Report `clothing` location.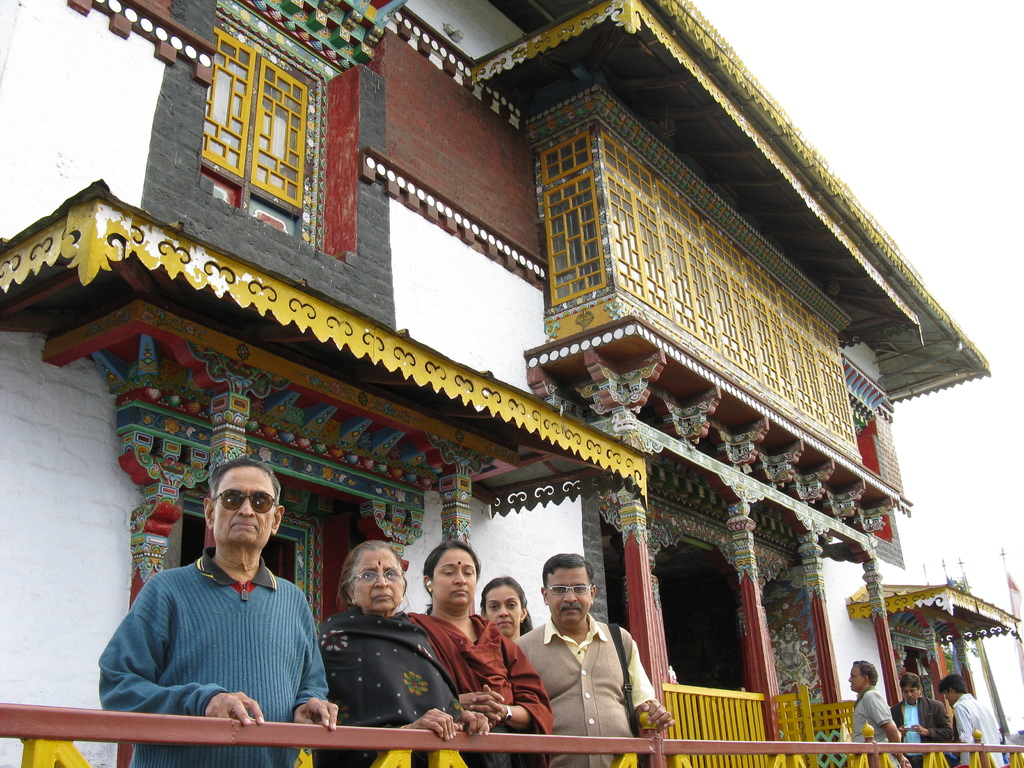
Report: locate(406, 613, 554, 767).
